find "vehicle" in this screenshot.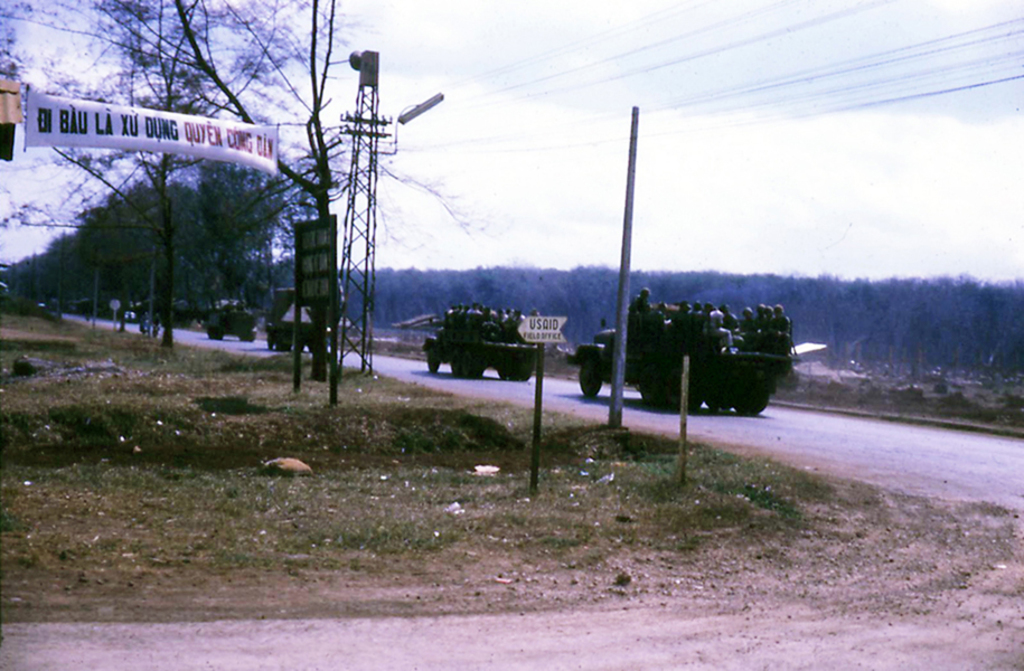
The bounding box for "vehicle" is <bbox>263, 282, 322, 351</bbox>.
